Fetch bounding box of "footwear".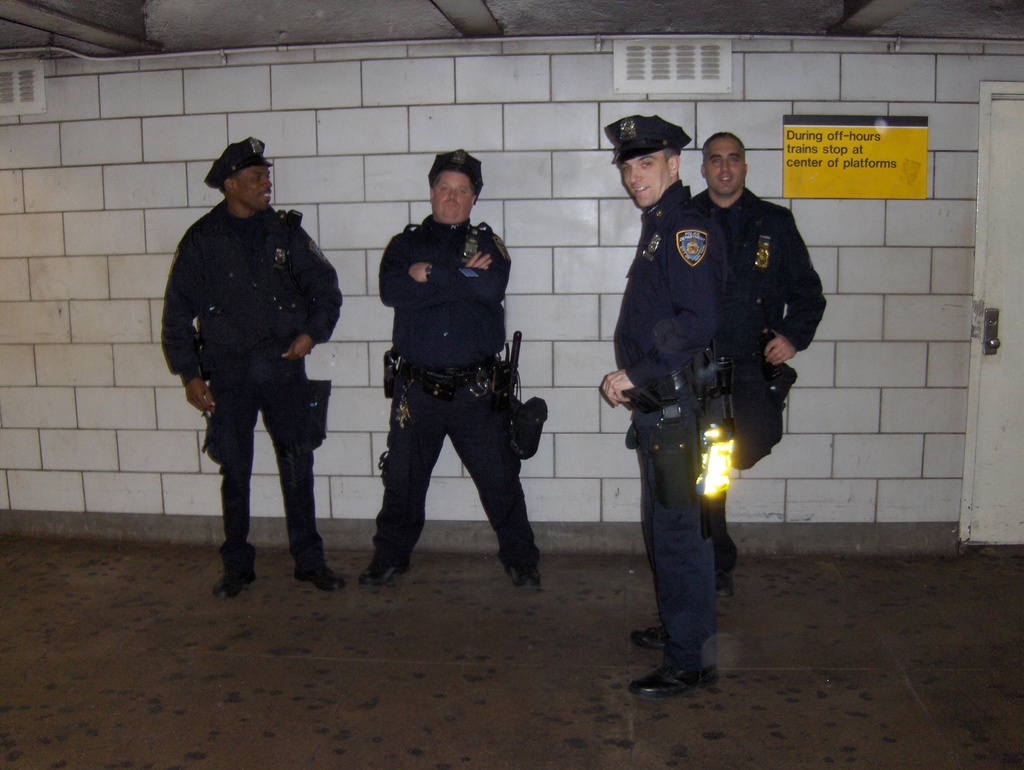
Bbox: rect(291, 556, 350, 592).
